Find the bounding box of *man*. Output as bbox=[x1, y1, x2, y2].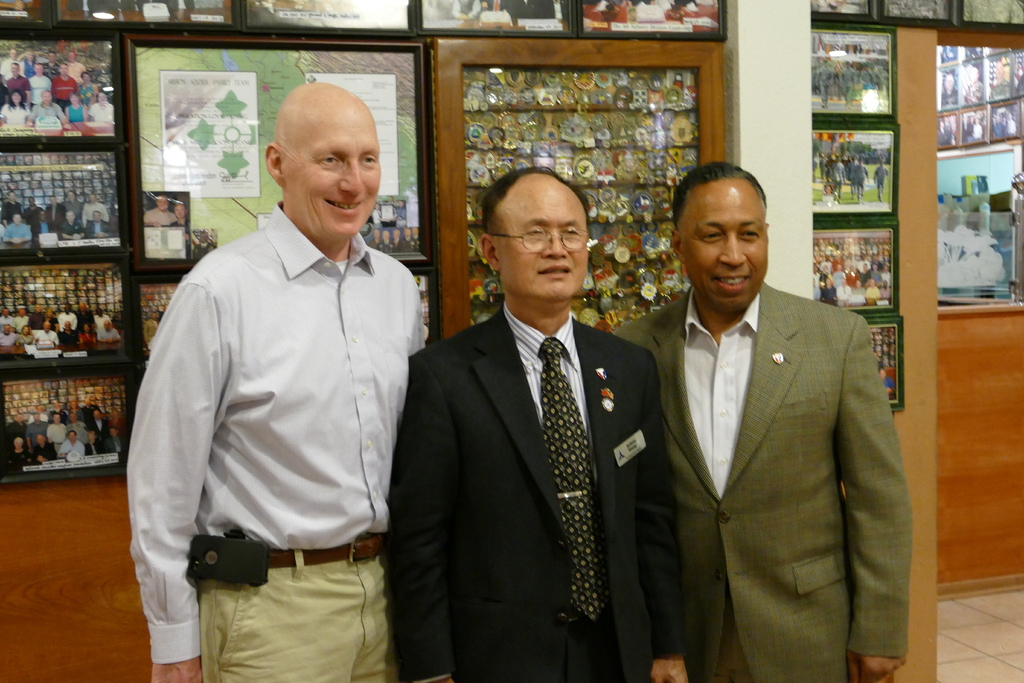
bbox=[607, 159, 911, 682].
